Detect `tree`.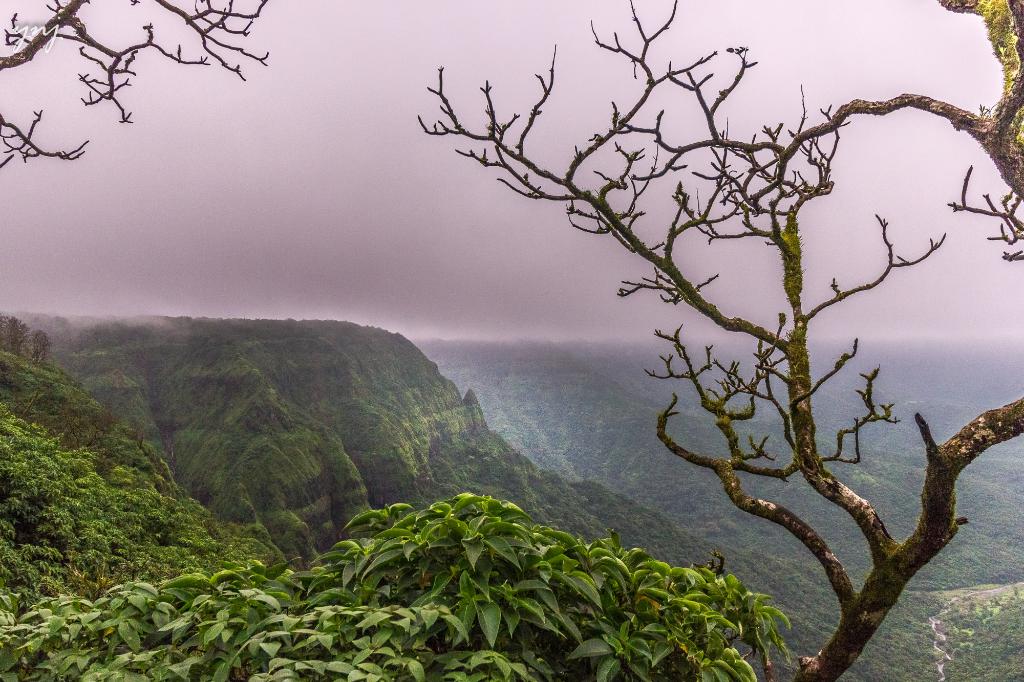
Detected at Rect(378, 0, 1005, 637).
